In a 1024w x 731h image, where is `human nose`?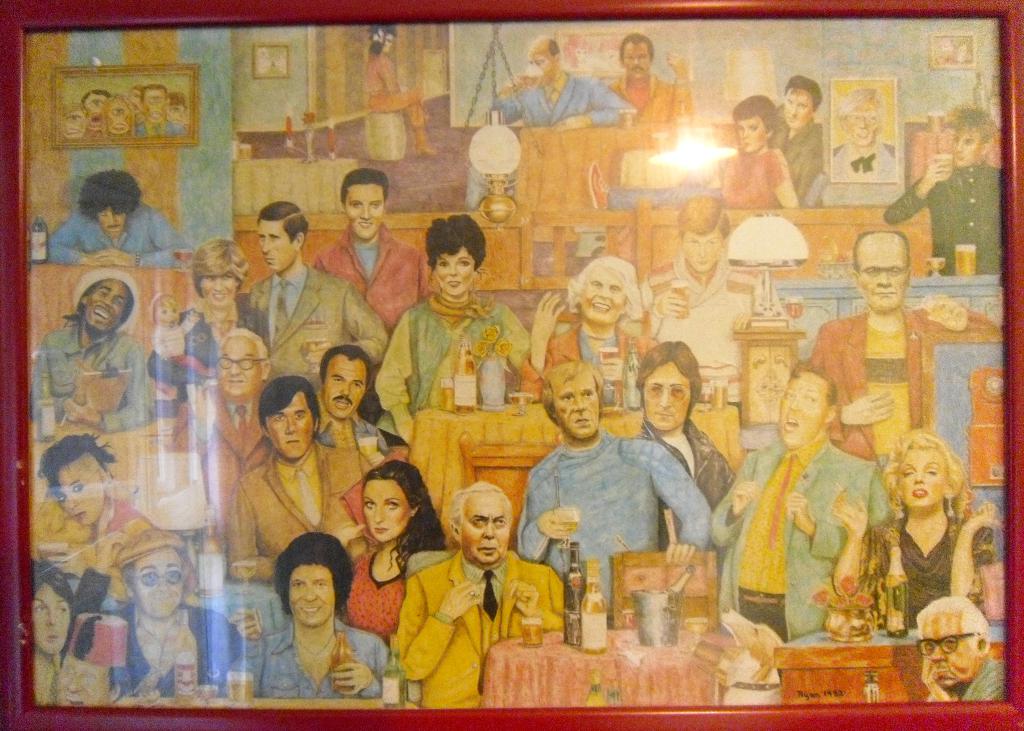
{"x1": 110, "y1": 216, "x2": 119, "y2": 223}.
